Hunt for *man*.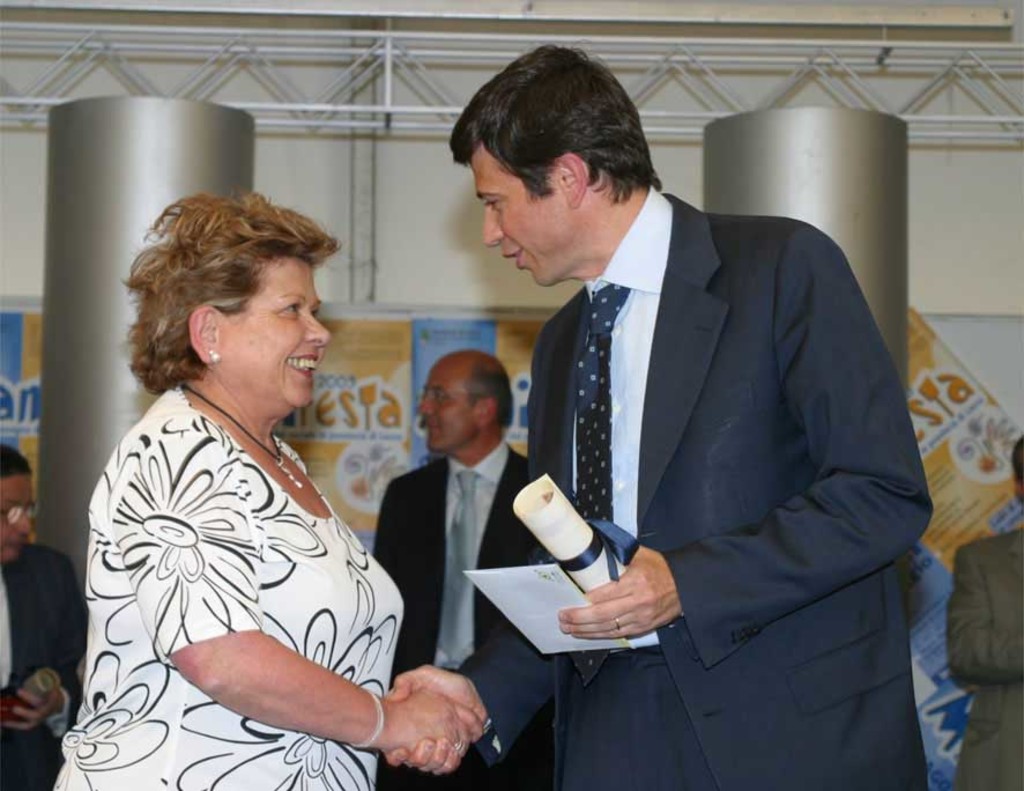
Hunted down at [451, 46, 940, 779].
